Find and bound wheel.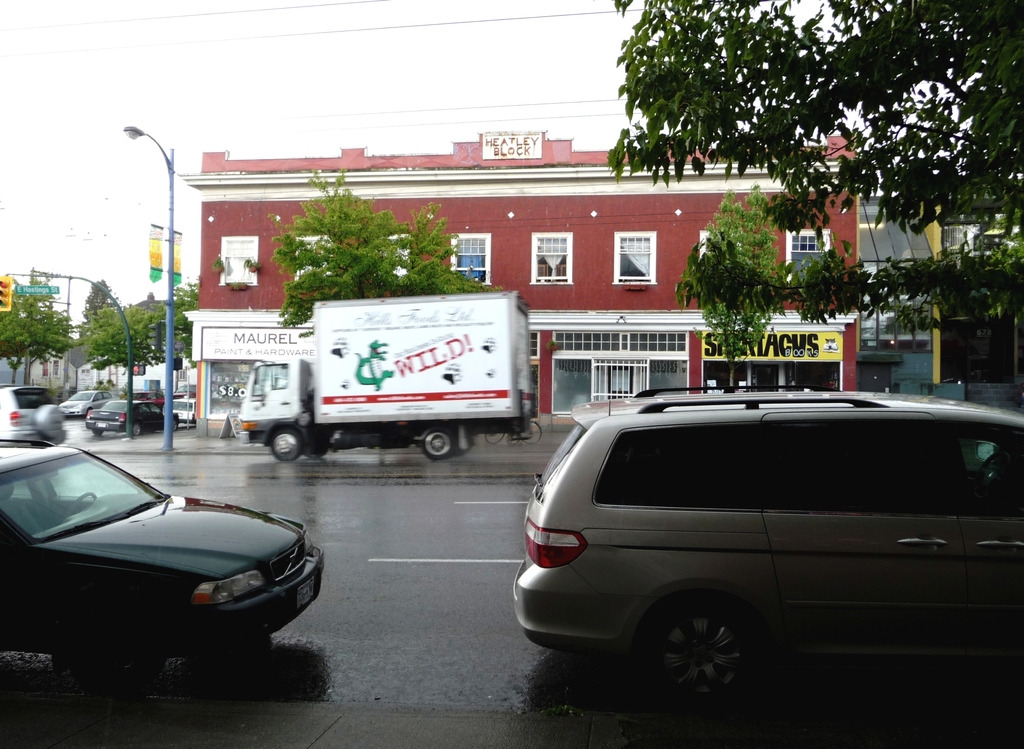
Bound: rect(417, 431, 458, 458).
